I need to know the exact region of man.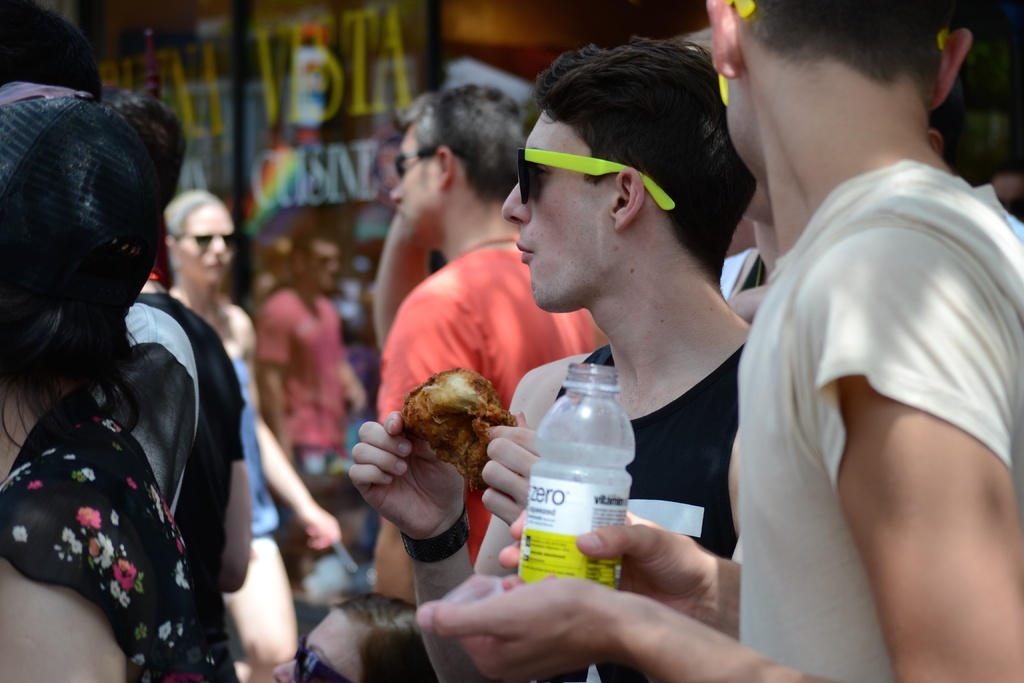
Region: {"left": 346, "top": 34, "right": 754, "bottom": 682}.
